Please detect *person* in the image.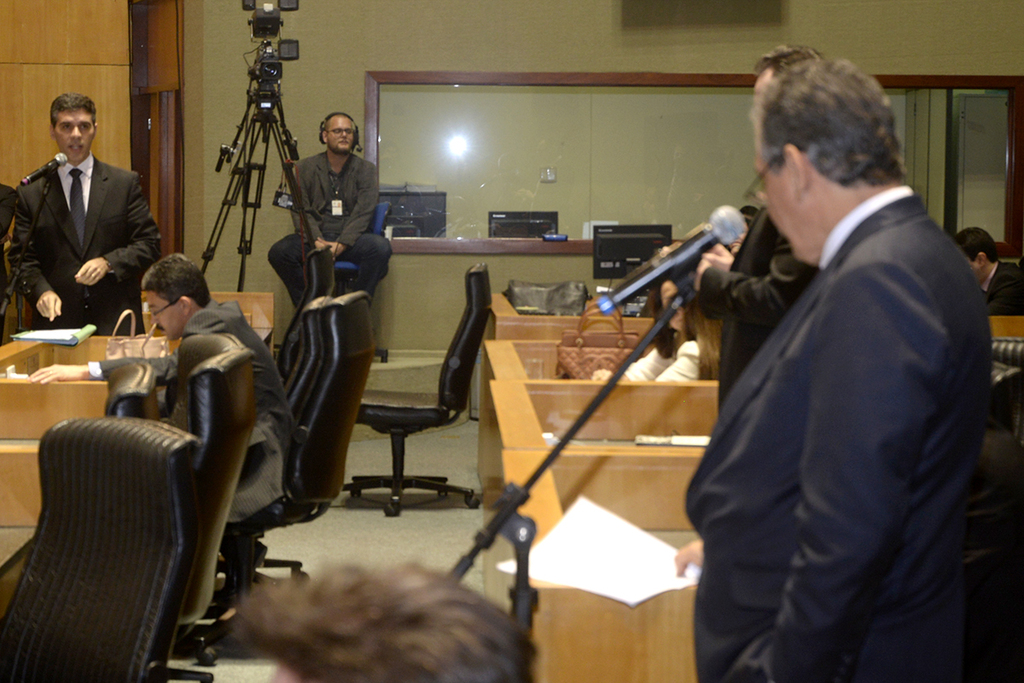
<region>109, 251, 304, 621</region>.
